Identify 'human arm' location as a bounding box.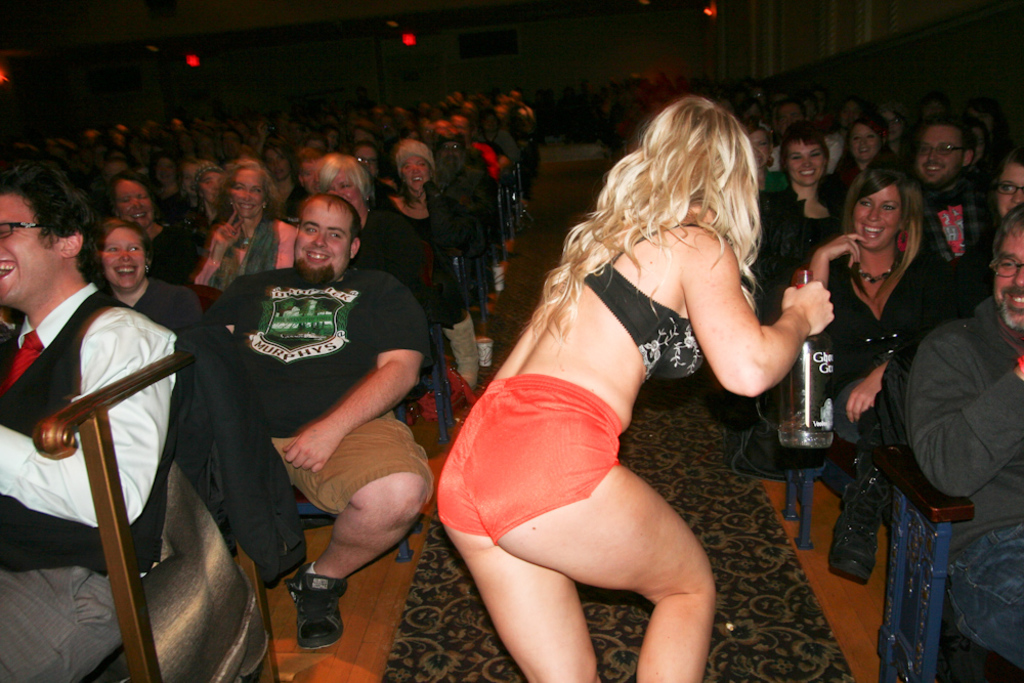
805:224:864:275.
